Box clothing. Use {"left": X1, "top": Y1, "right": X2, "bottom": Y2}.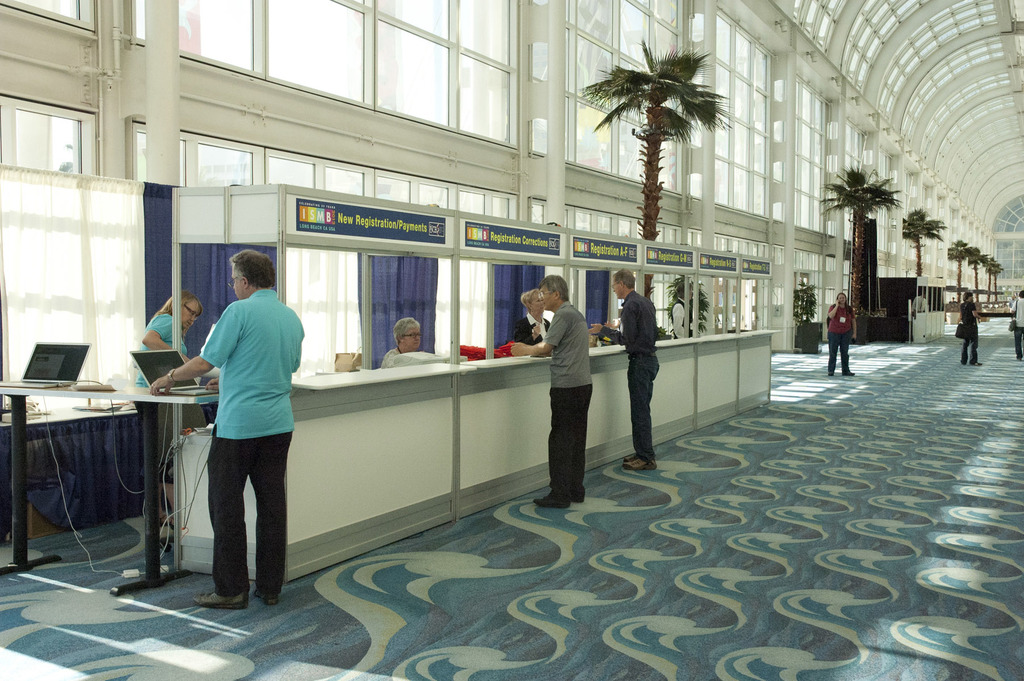
{"left": 515, "top": 317, "right": 552, "bottom": 351}.
